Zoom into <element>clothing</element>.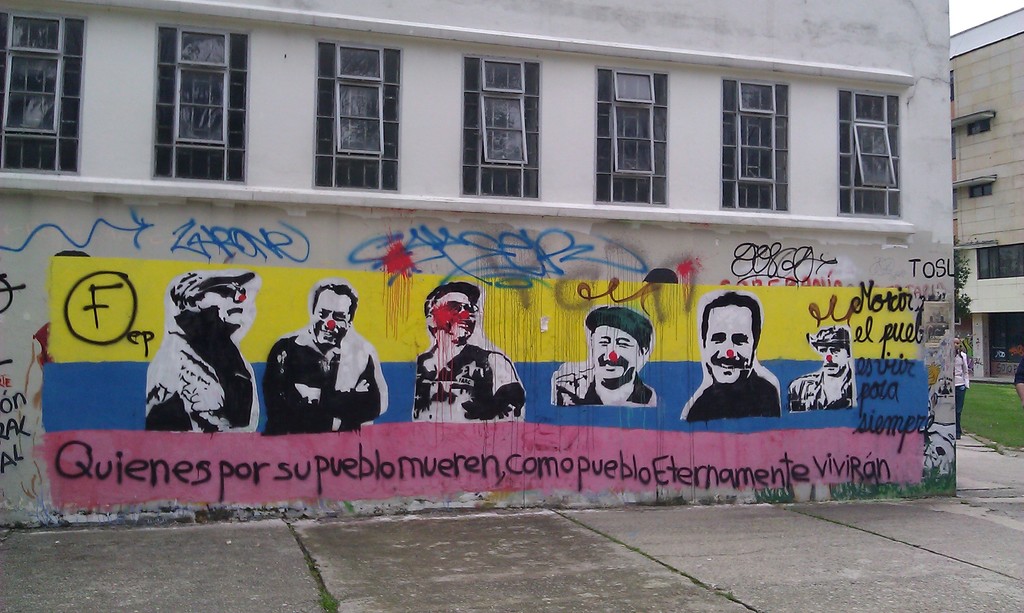
Zoom target: Rect(681, 370, 782, 429).
